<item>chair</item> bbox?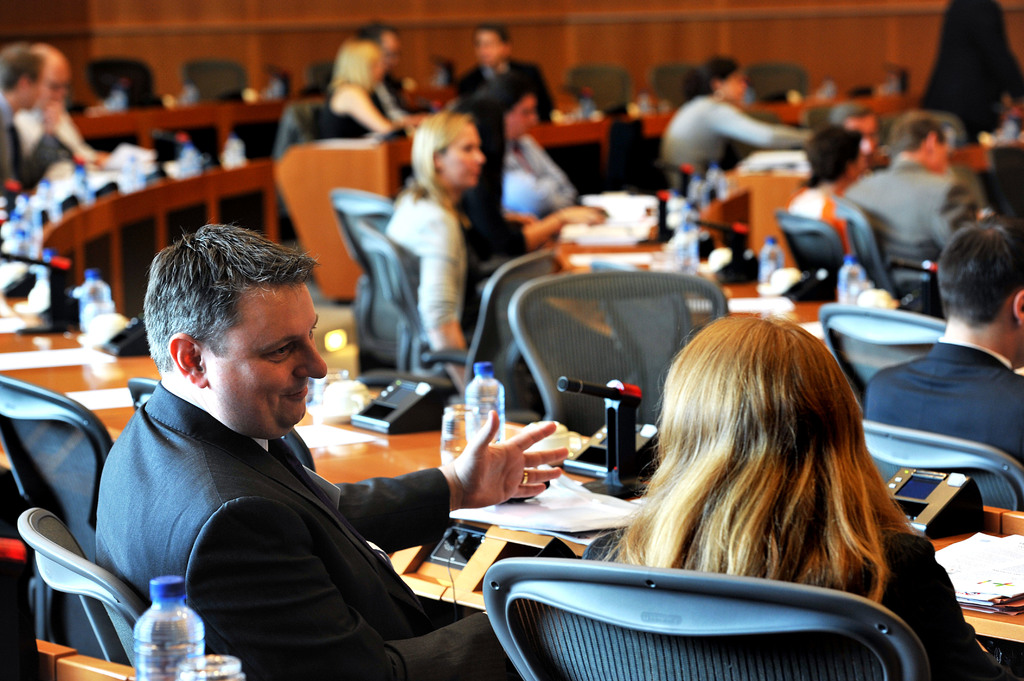
select_region(833, 195, 932, 300)
